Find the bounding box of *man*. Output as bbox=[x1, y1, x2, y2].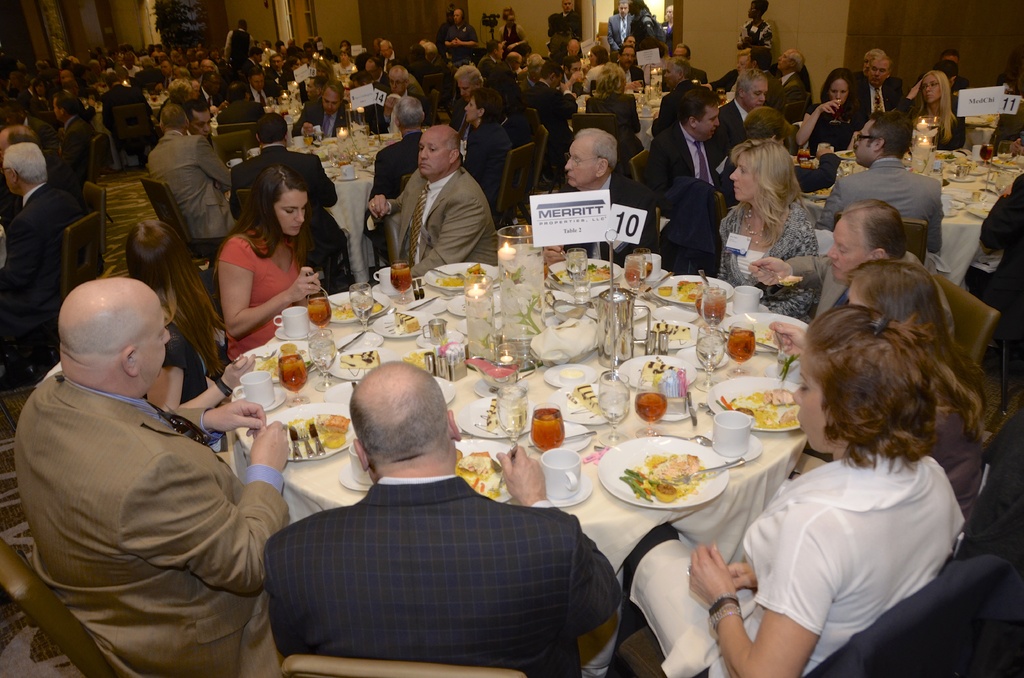
bbox=[201, 73, 221, 115].
